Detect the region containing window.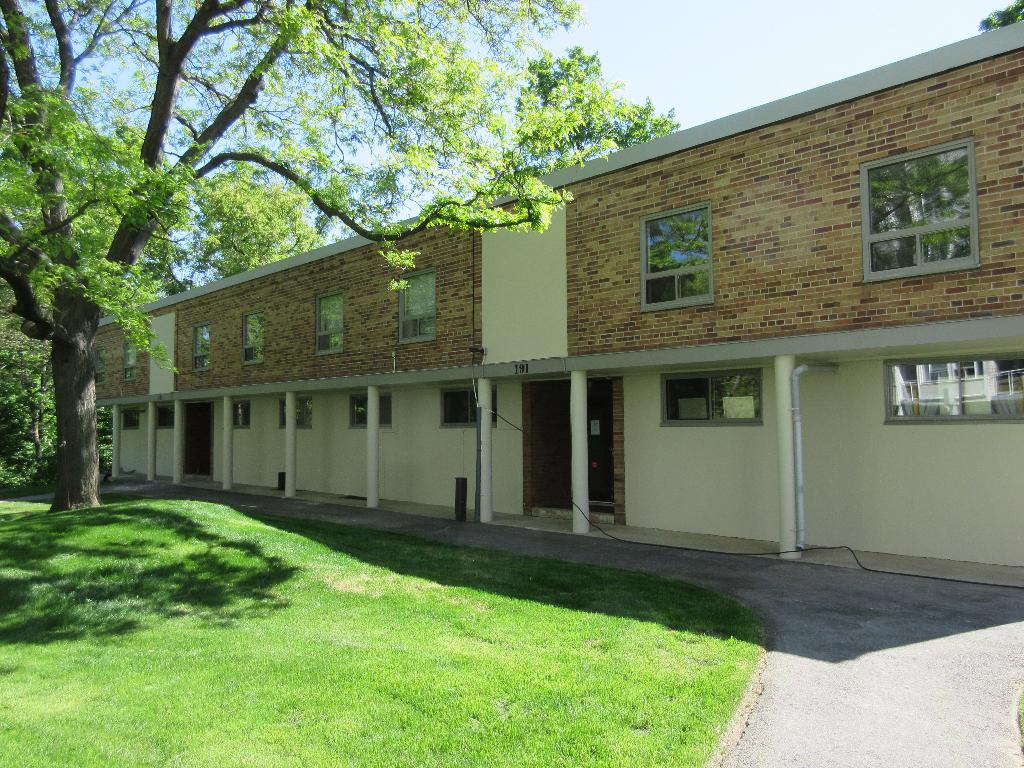
193, 324, 214, 372.
